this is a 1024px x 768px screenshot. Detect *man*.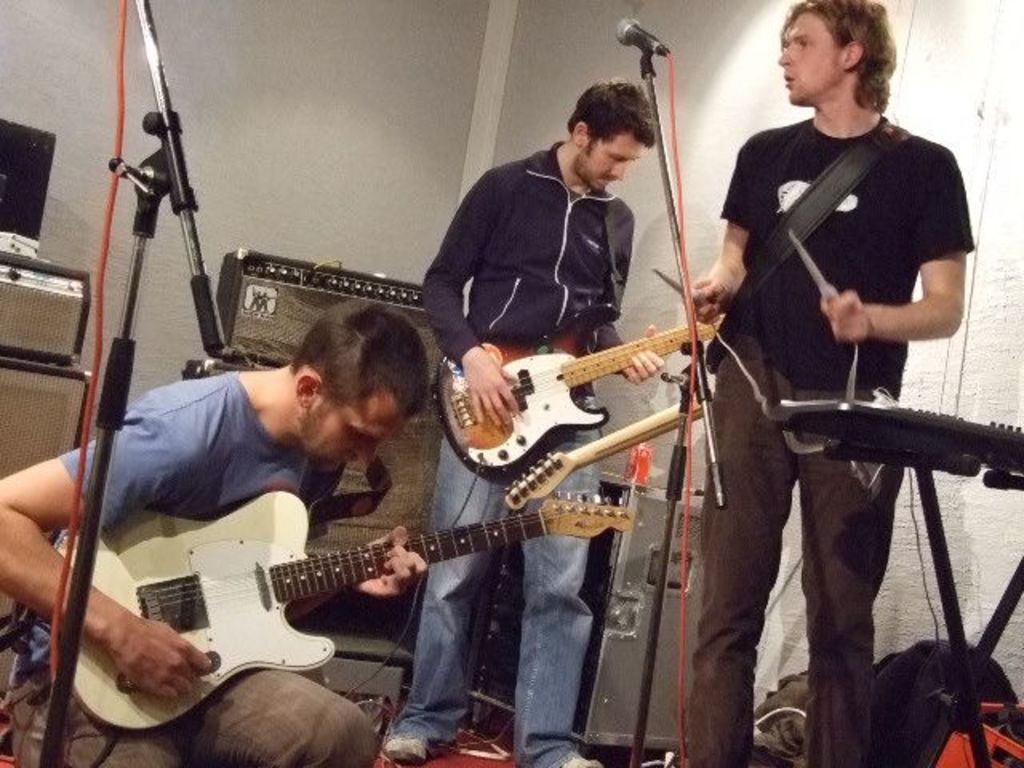
[x1=410, y1=69, x2=720, y2=766].
